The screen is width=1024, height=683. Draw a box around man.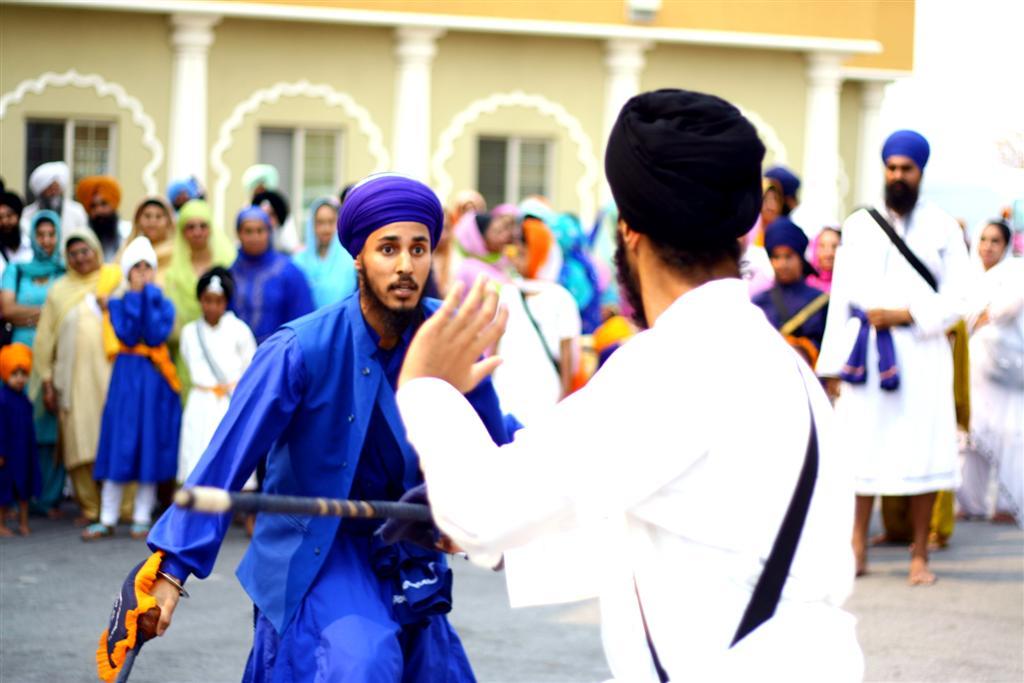
bbox(150, 178, 463, 663).
